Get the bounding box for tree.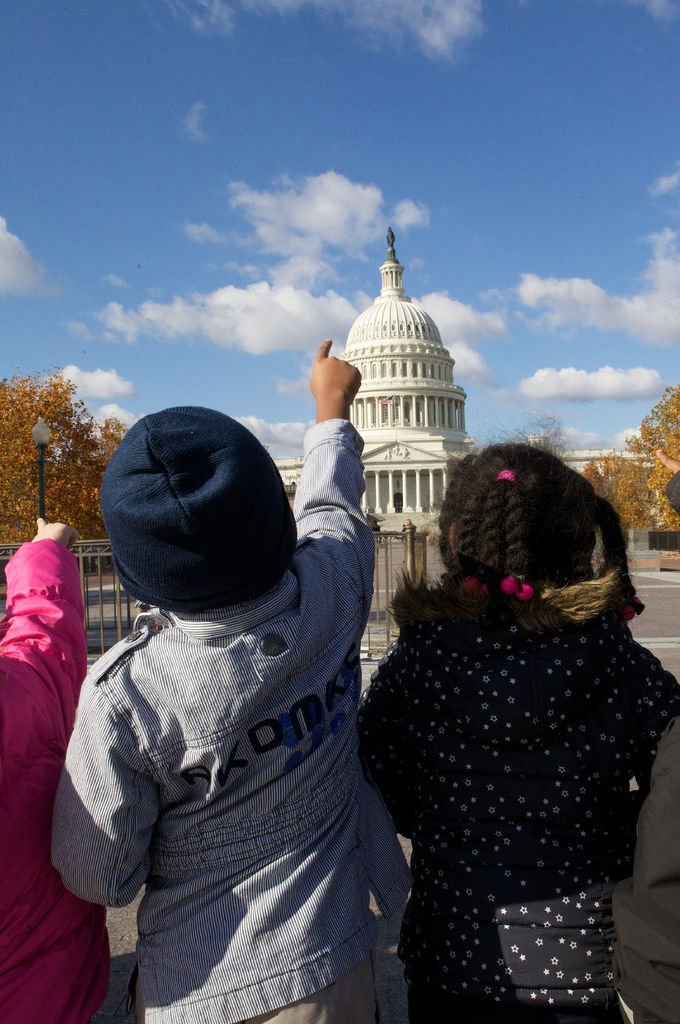
left=485, top=409, right=583, bottom=477.
